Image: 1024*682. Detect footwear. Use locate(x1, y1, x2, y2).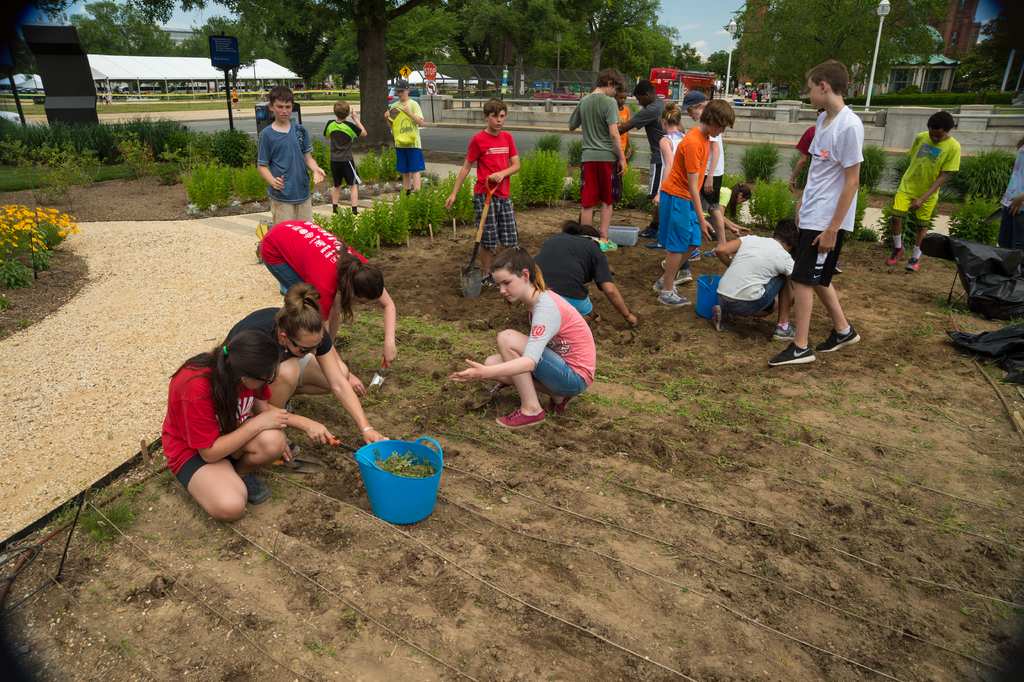
locate(241, 473, 270, 503).
